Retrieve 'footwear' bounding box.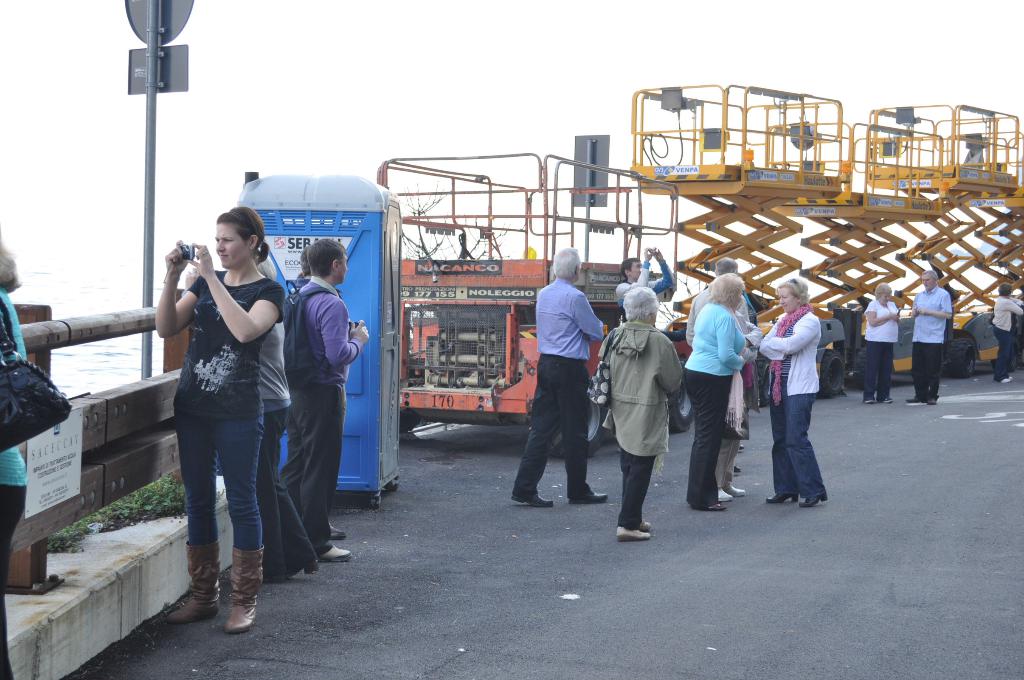
Bounding box: bbox(924, 389, 940, 406).
